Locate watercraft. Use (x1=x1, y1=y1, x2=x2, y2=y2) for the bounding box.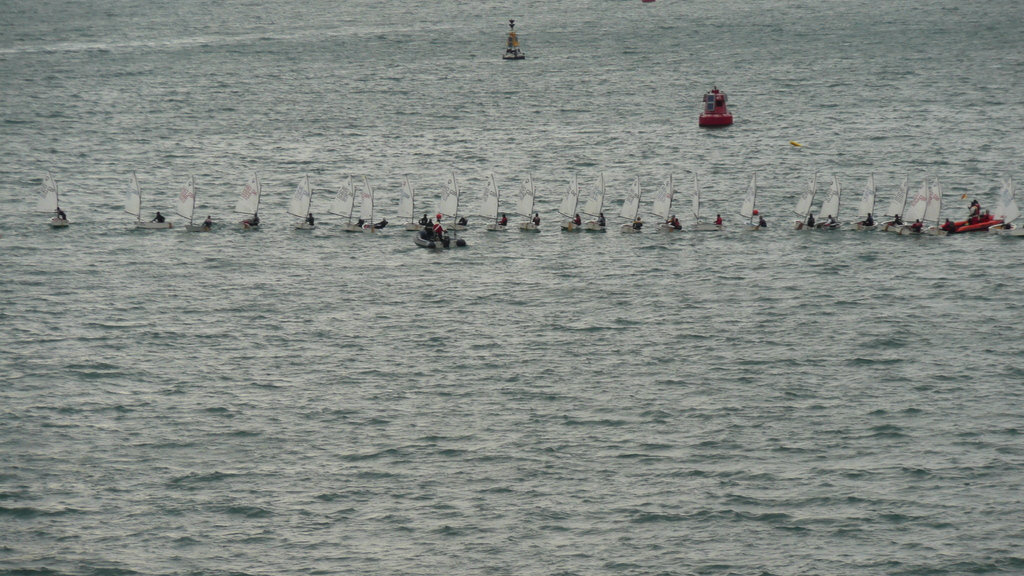
(x1=511, y1=168, x2=543, y2=232).
